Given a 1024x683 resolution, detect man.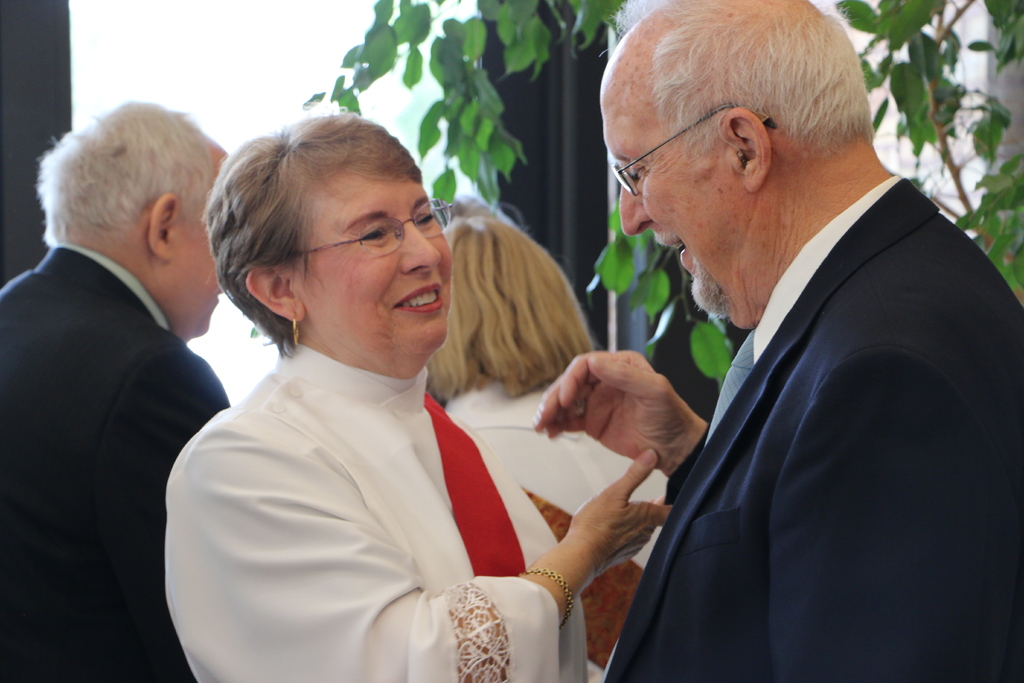
<bbox>0, 97, 239, 681</bbox>.
